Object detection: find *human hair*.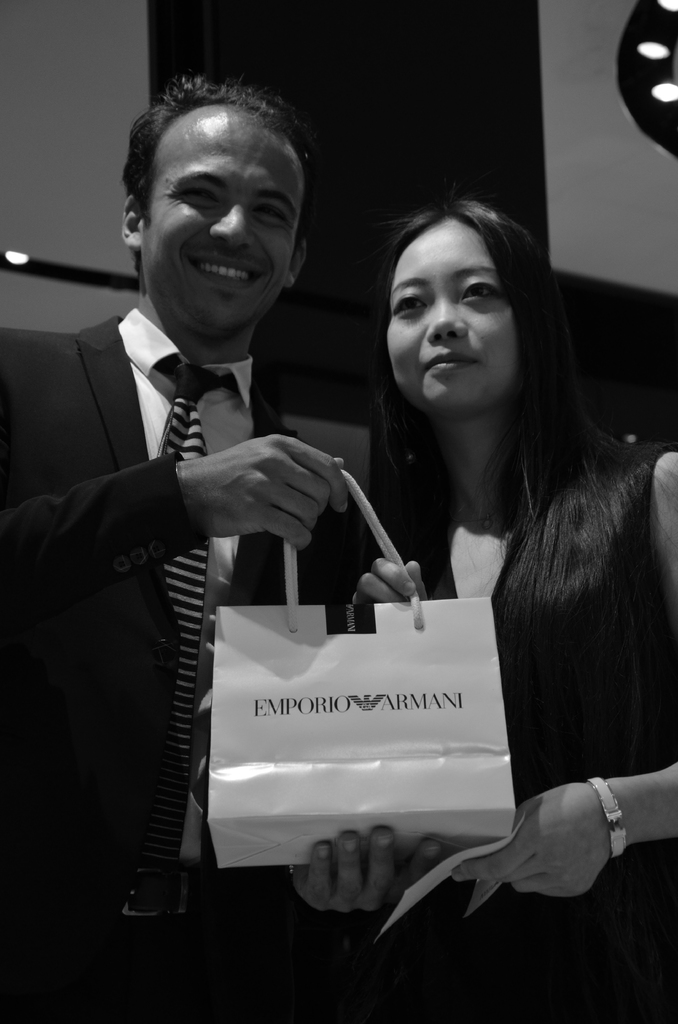
pyautogui.locateOnScreen(111, 63, 291, 237).
